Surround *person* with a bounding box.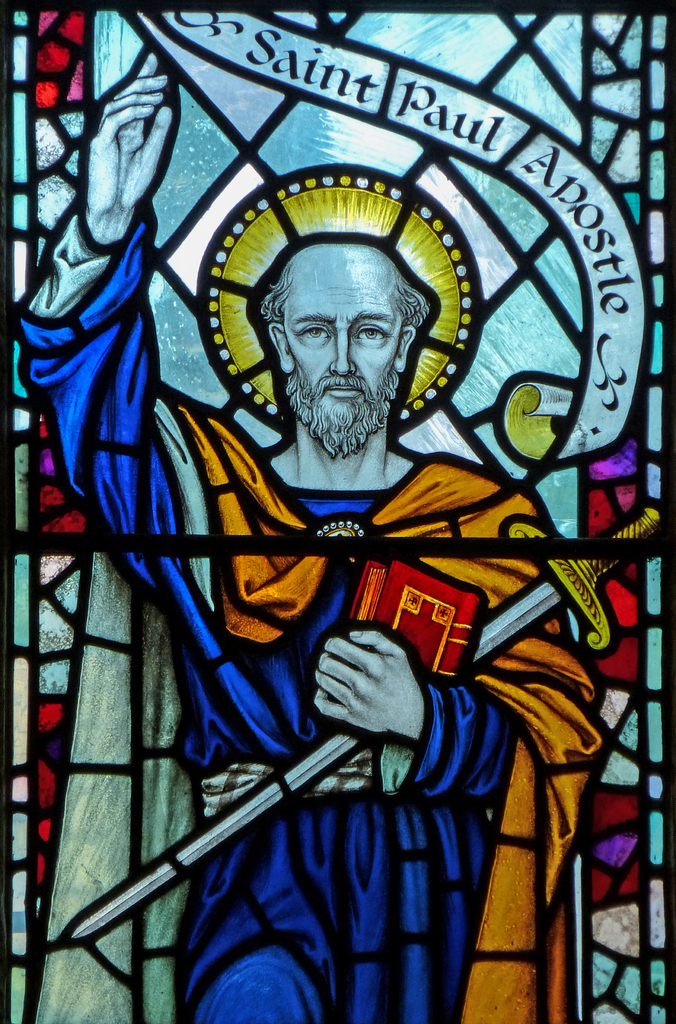
crop(85, 152, 552, 991).
